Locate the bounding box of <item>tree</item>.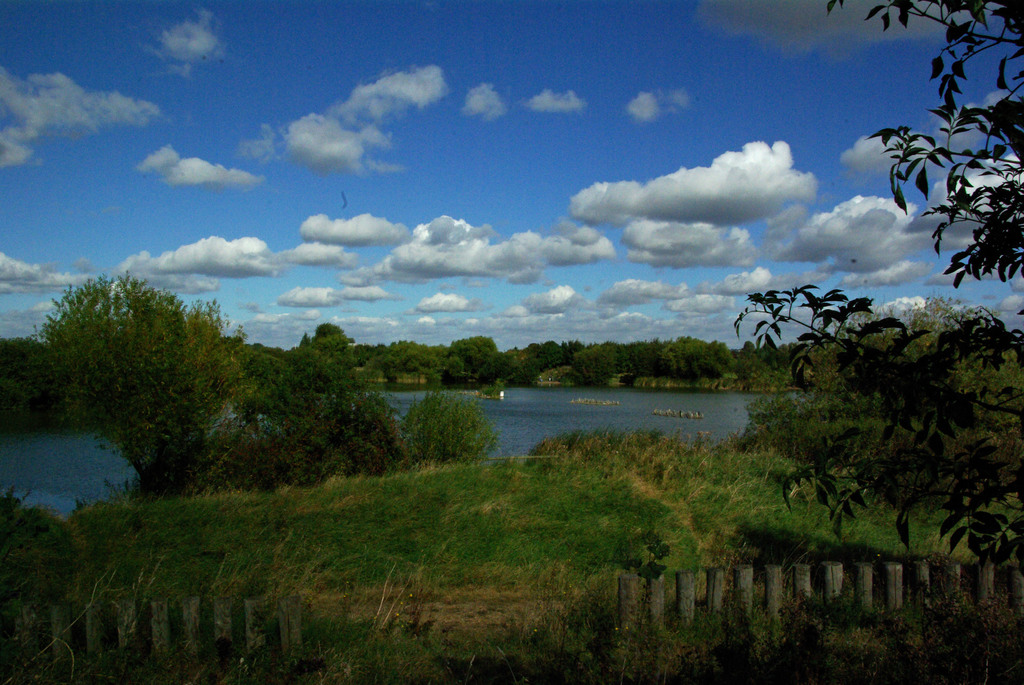
Bounding box: <region>36, 243, 245, 505</region>.
